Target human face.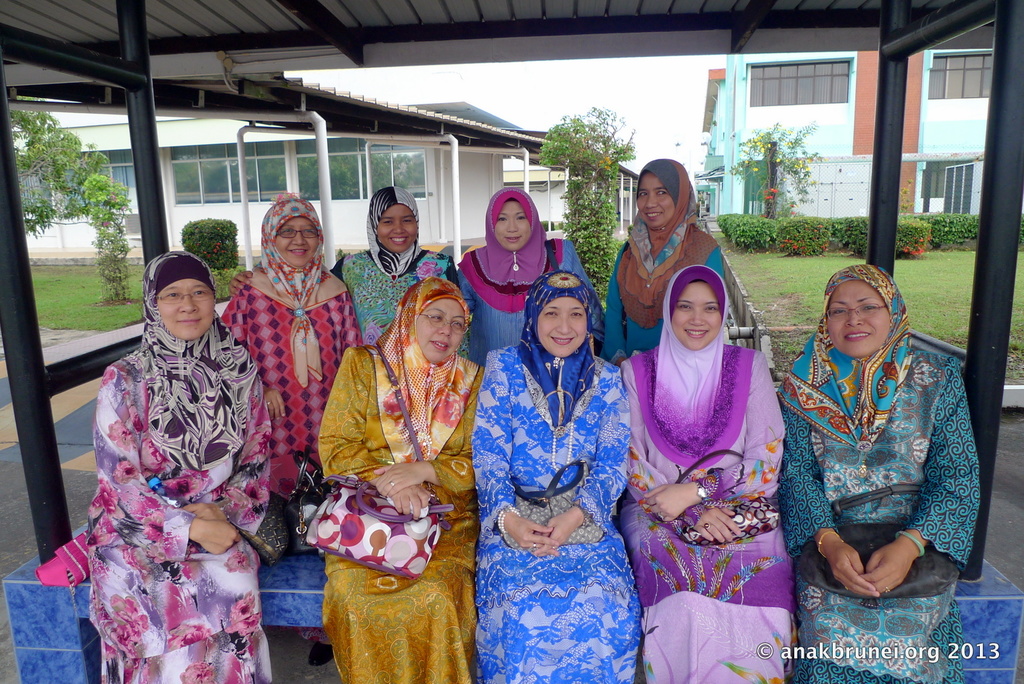
Target region: {"left": 493, "top": 198, "right": 534, "bottom": 249}.
